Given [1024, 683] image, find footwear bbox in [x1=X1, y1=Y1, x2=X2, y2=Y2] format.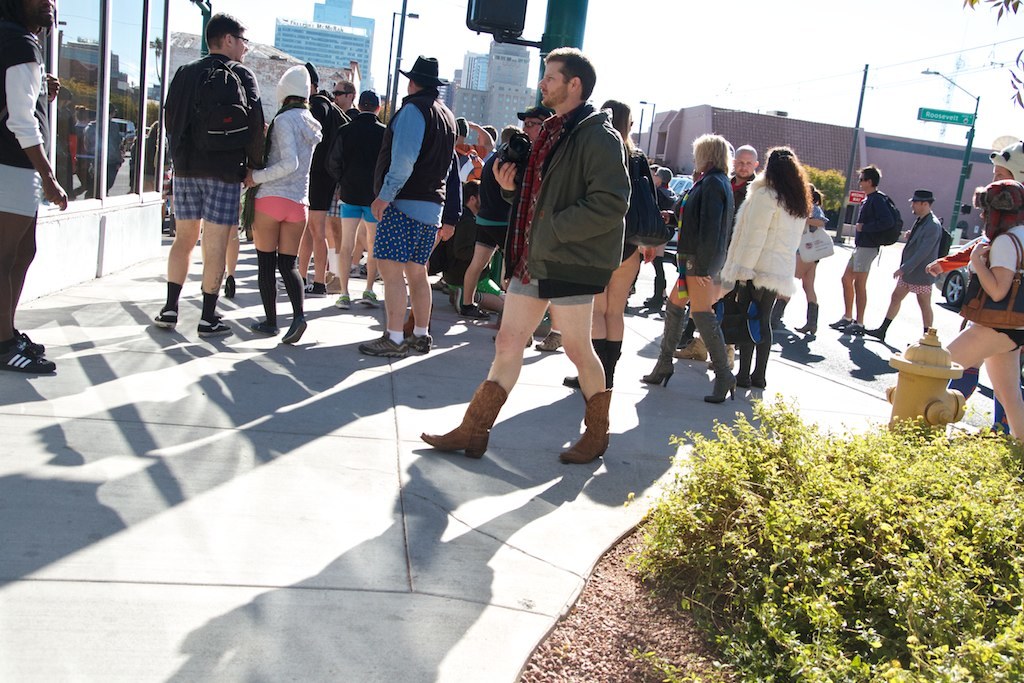
[x1=250, y1=313, x2=270, y2=329].
